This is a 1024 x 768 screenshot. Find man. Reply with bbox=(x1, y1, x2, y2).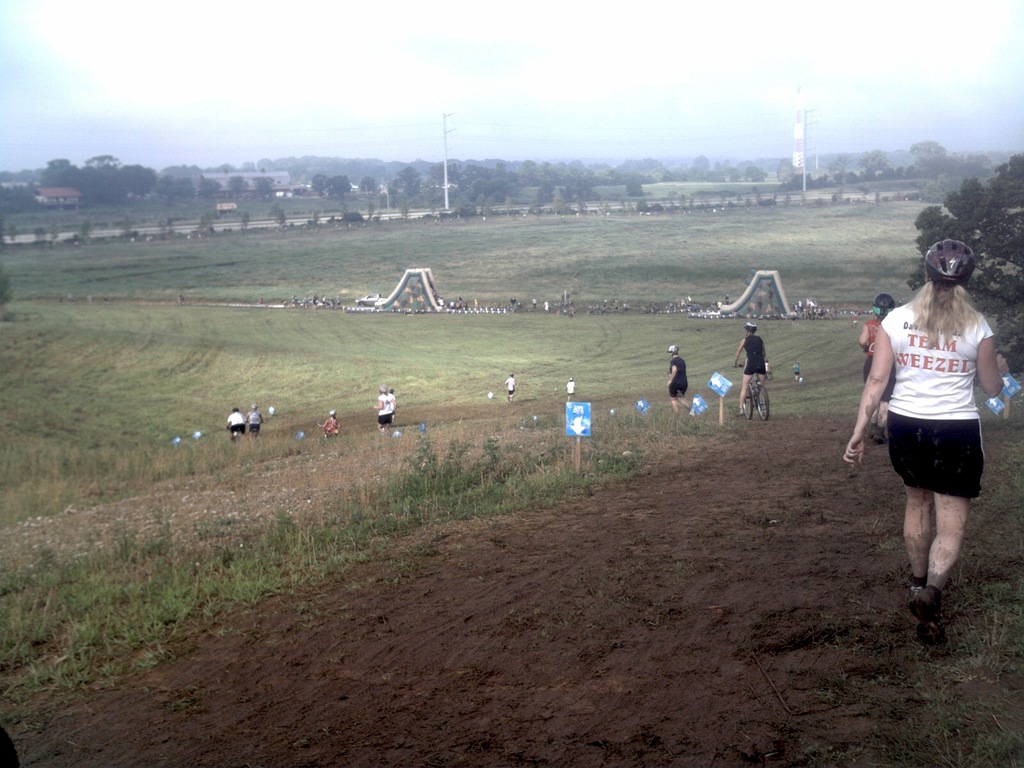
bbox=(385, 381, 405, 435).
